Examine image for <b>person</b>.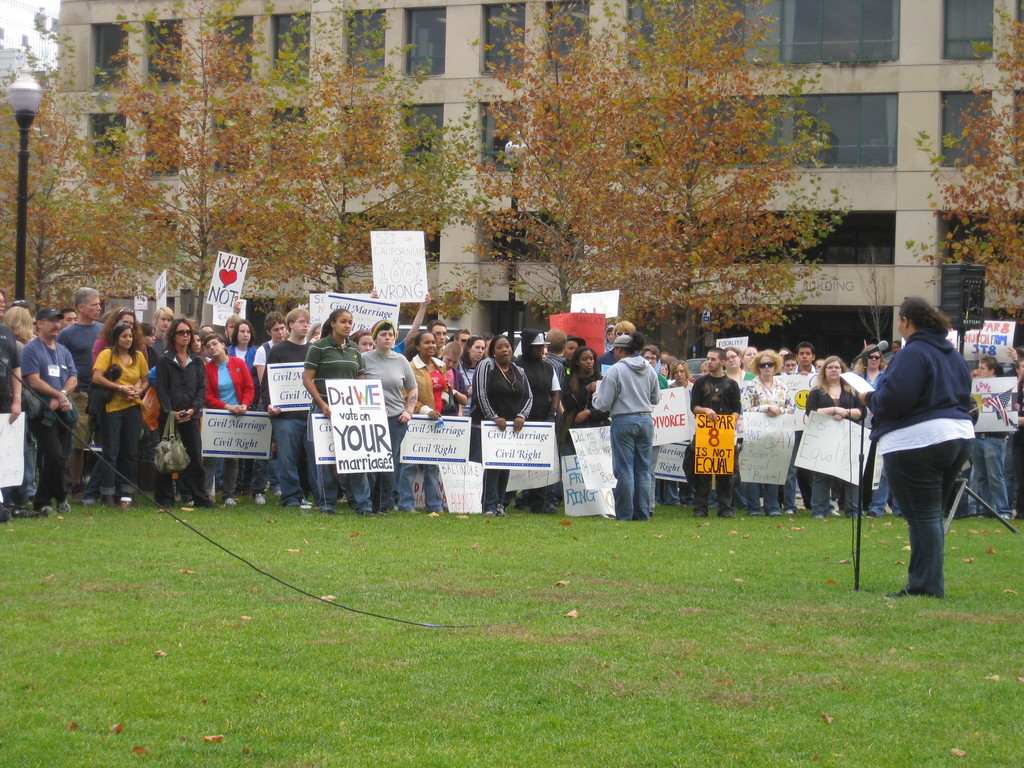
Examination result: <bbox>360, 320, 417, 515</bbox>.
